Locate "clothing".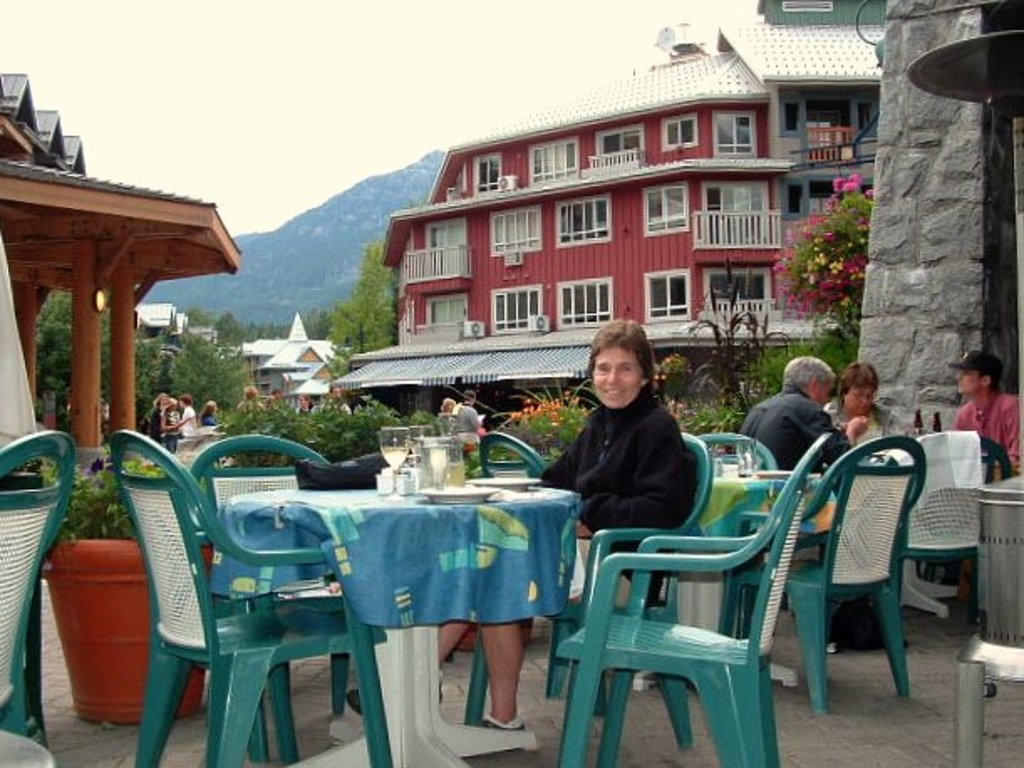
Bounding box: 183, 407, 194, 436.
